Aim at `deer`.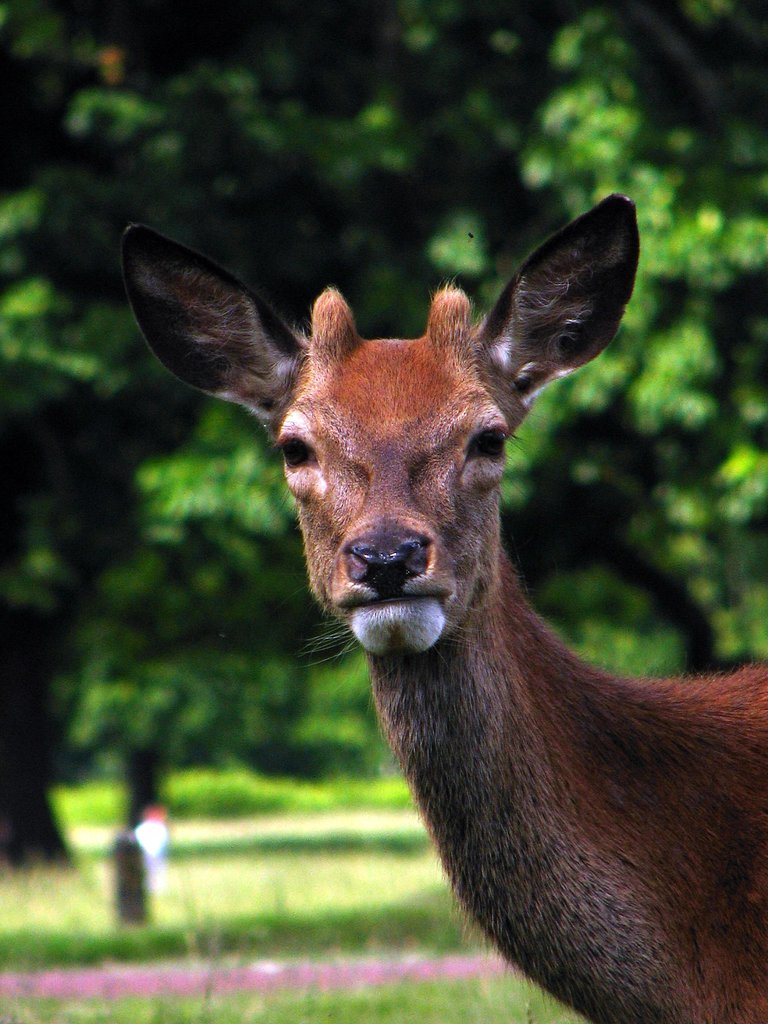
Aimed at [x1=129, y1=194, x2=767, y2=1023].
